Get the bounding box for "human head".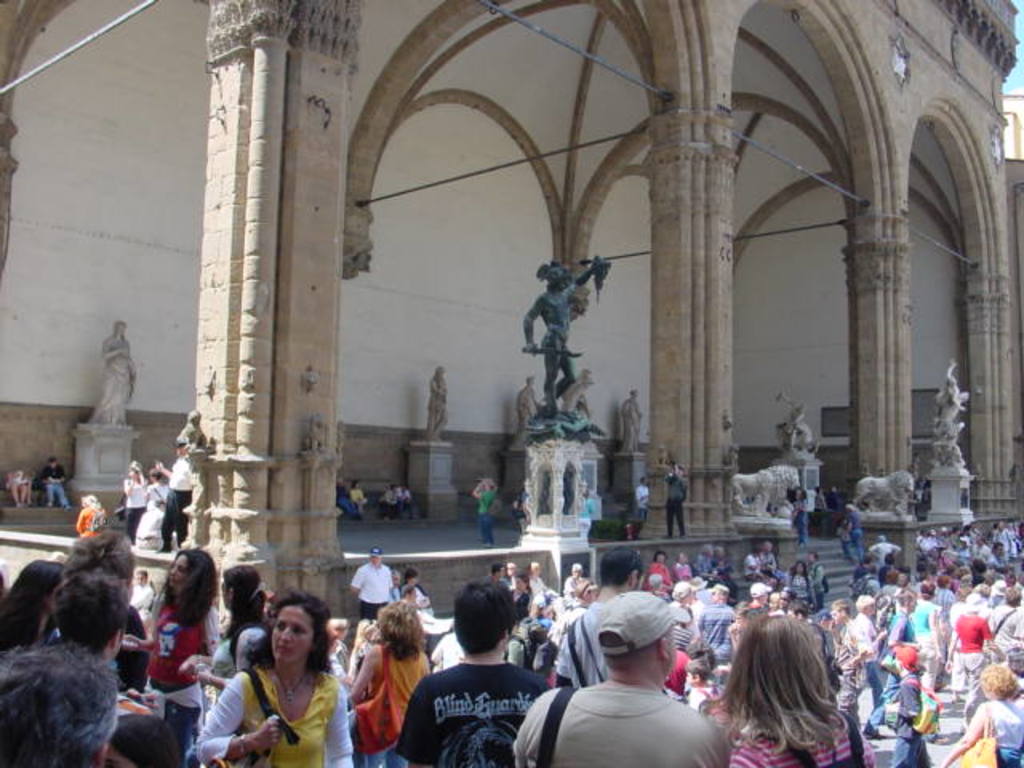
x1=53 y1=570 x2=131 y2=662.
